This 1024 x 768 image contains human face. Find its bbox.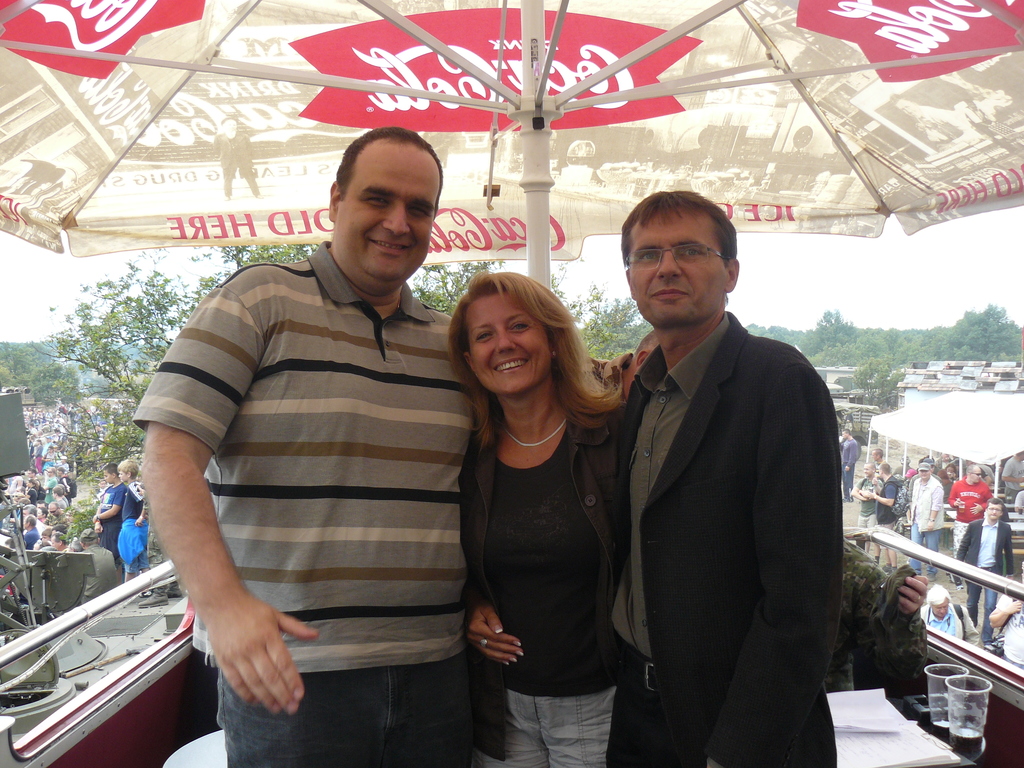
[865,463,874,477].
